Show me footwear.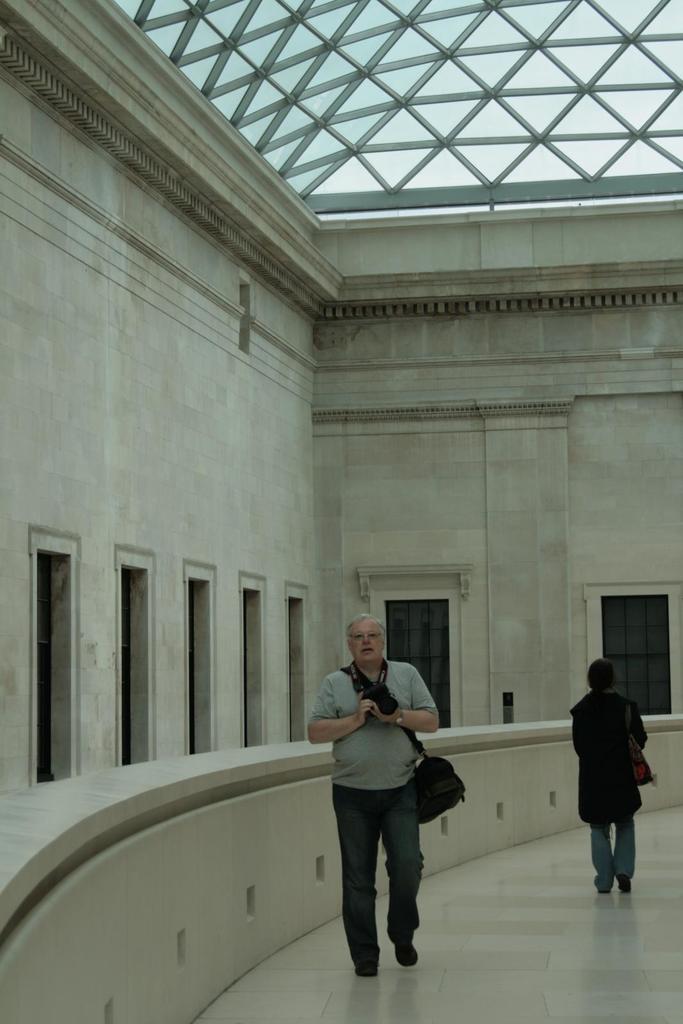
footwear is here: pyautogui.locateOnScreen(618, 876, 633, 895).
